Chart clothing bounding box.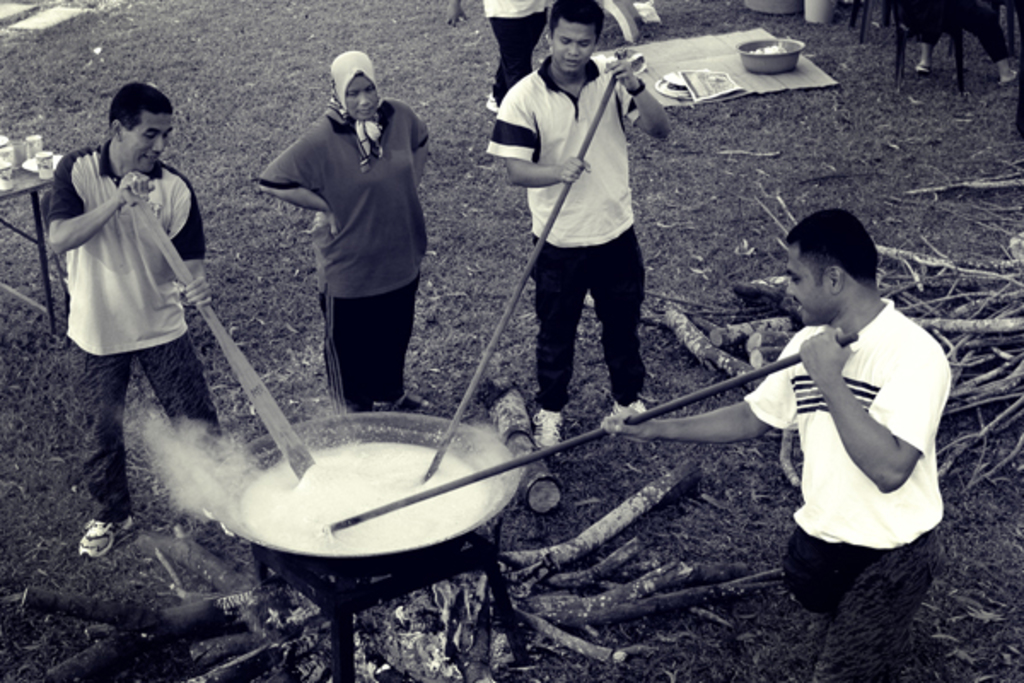
Charted: 481, 75, 681, 406.
